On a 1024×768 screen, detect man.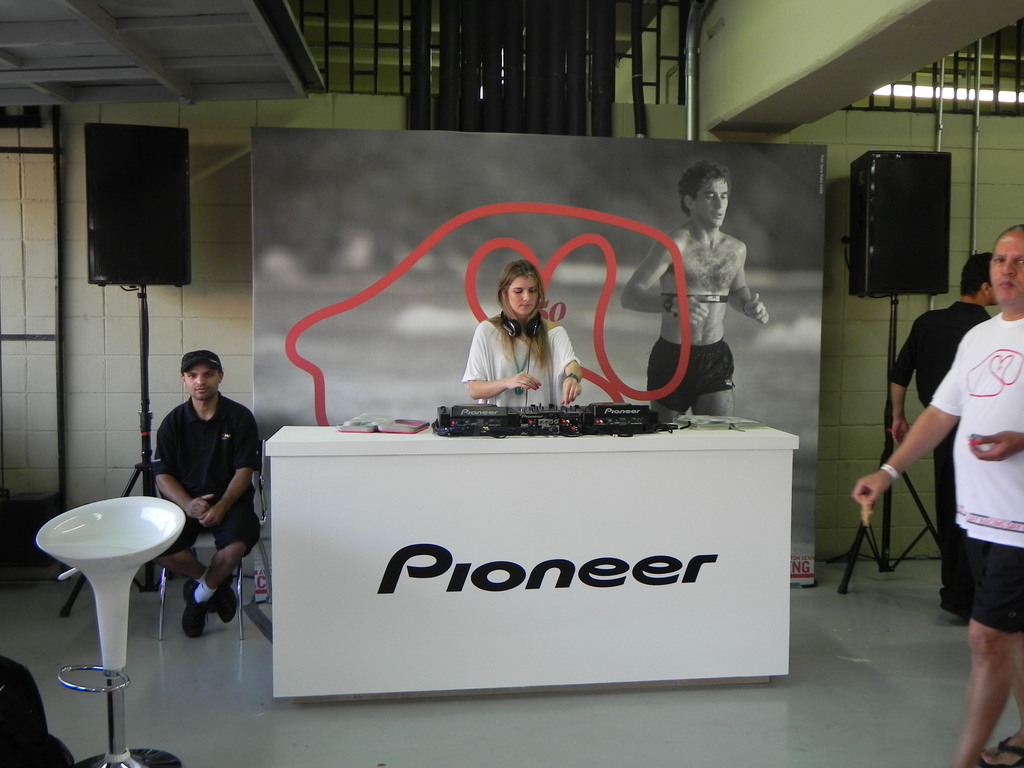
(left=888, top=259, right=999, bottom=626).
